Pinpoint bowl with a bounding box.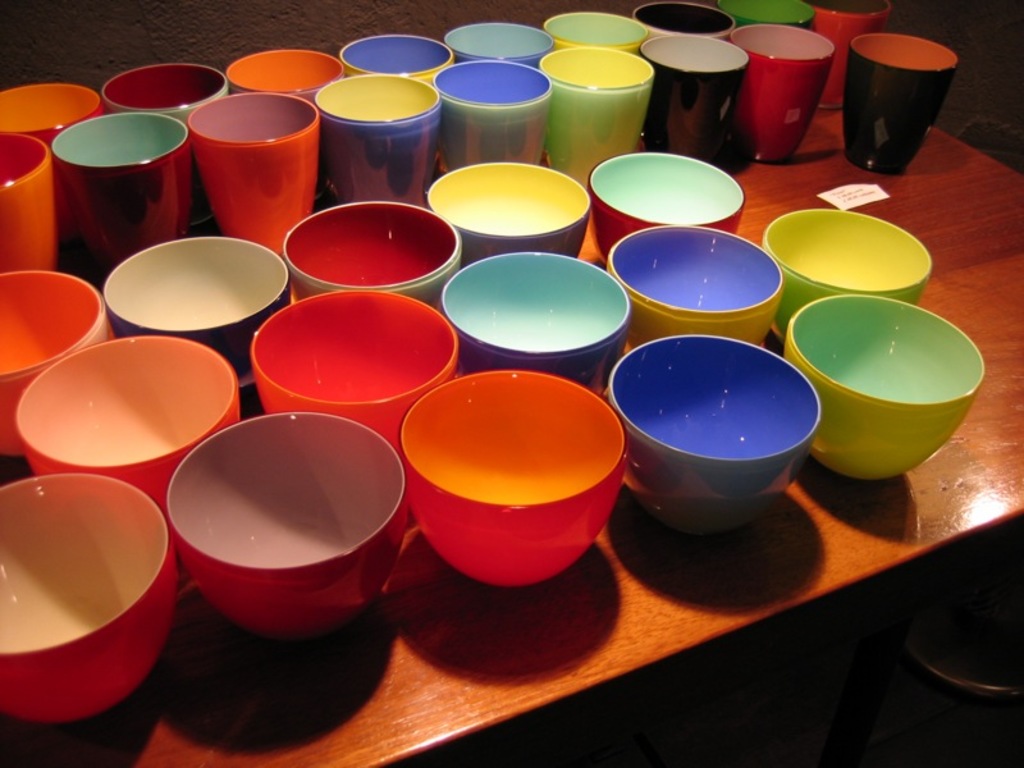
x1=428 y1=163 x2=589 y2=266.
